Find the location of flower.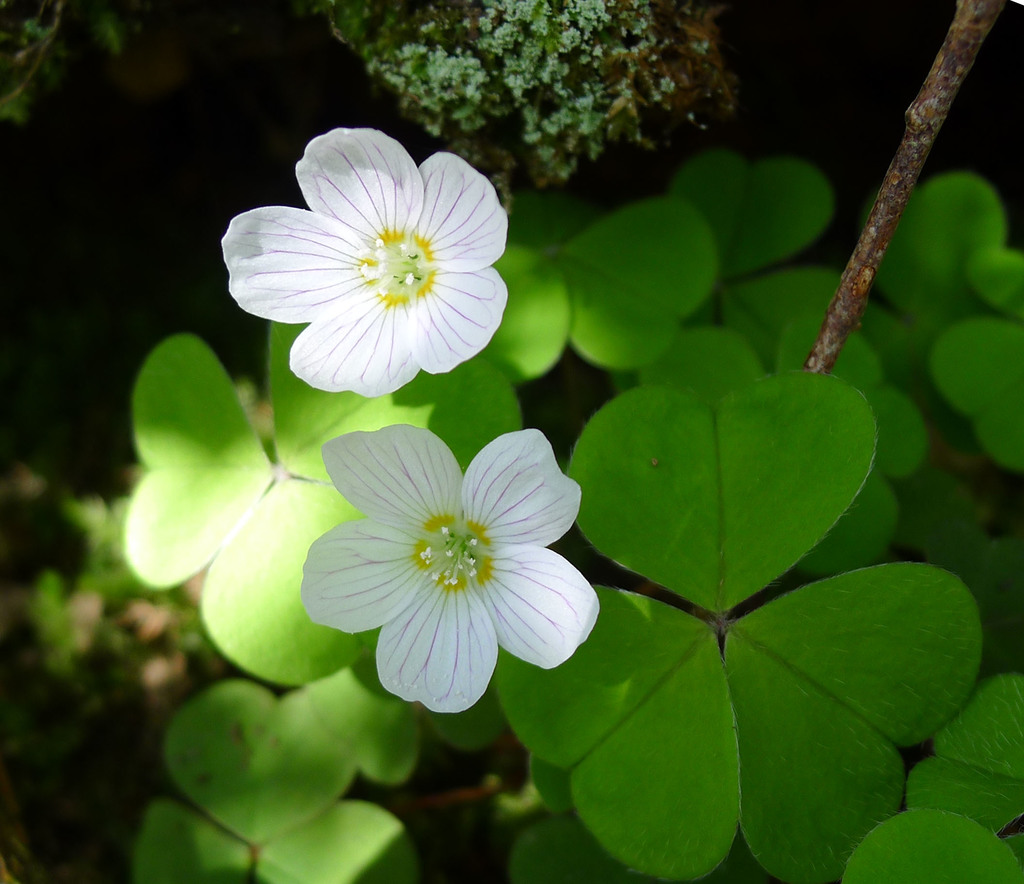
Location: pyautogui.locateOnScreen(223, 126, 510, 399).
